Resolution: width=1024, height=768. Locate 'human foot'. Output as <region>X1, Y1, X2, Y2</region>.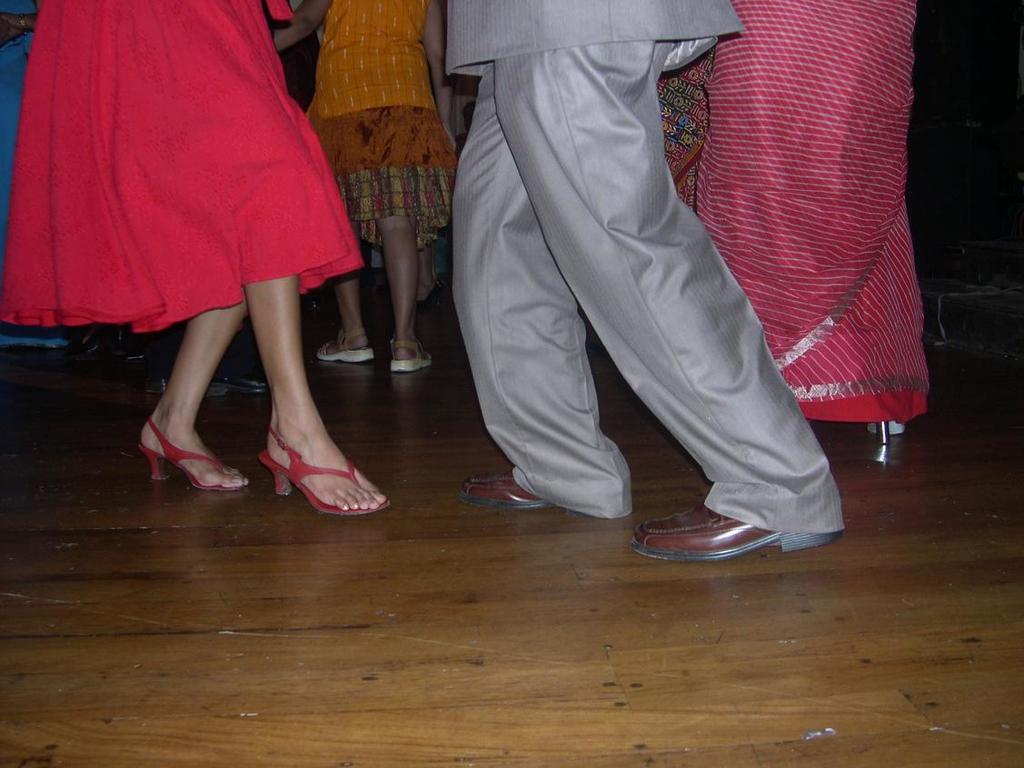
<region>638, 503, 850, 566</region>.
